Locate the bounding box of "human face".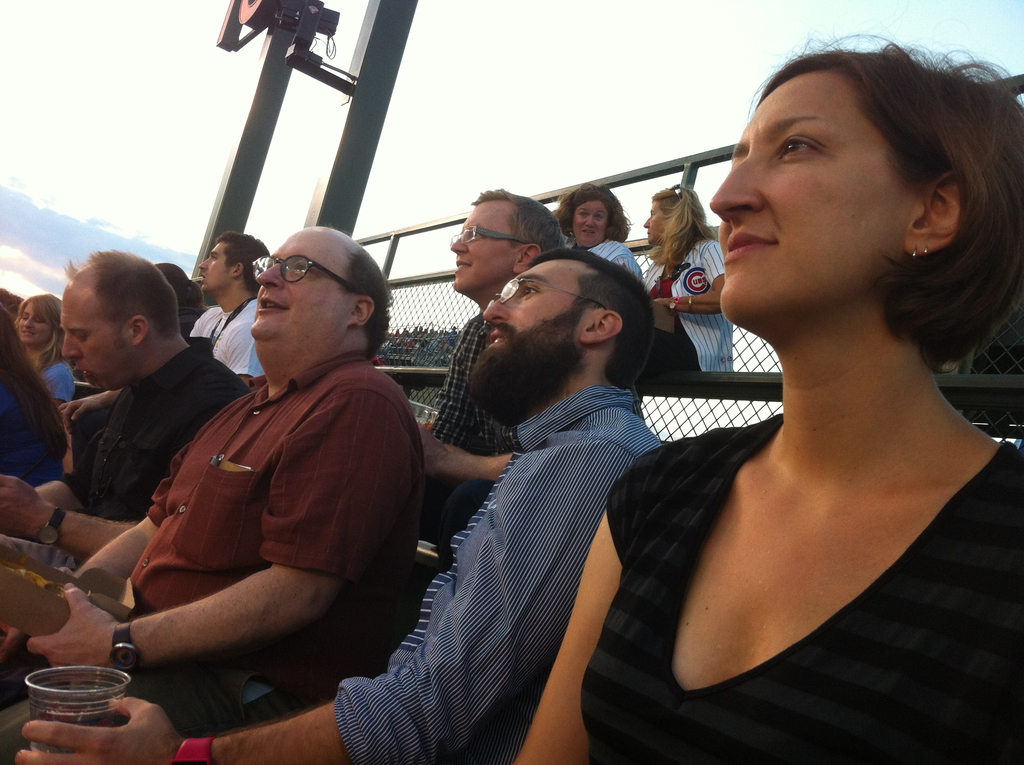
Bounding box: region(458, 257, 590, 398).
